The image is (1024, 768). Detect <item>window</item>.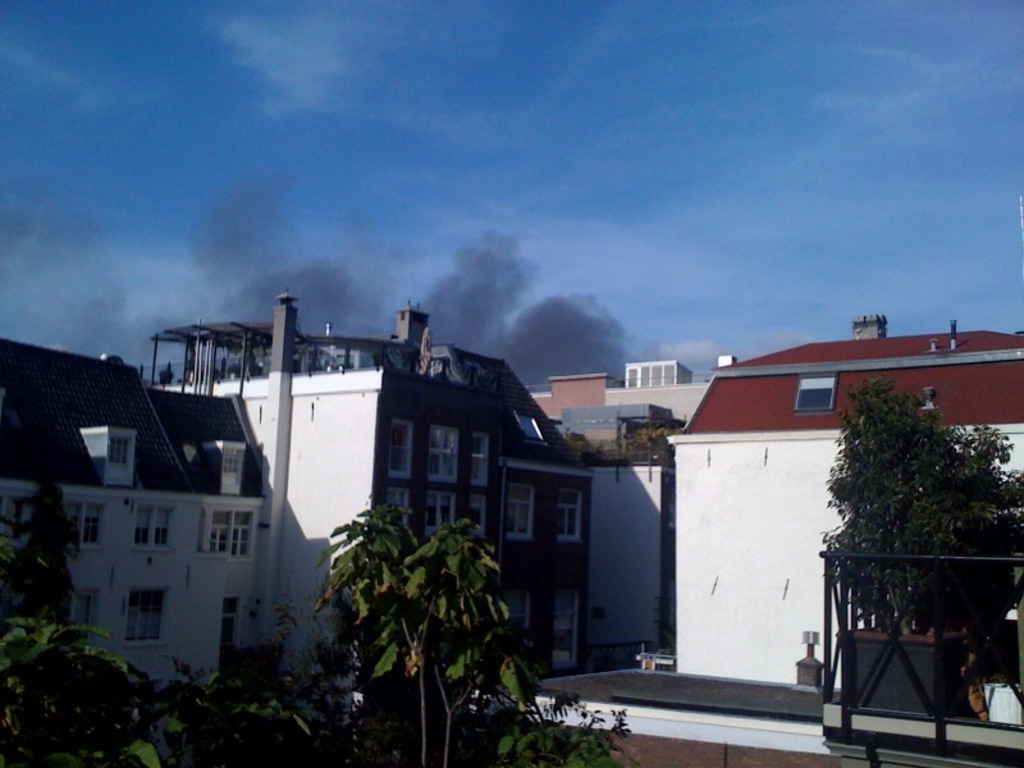
Detection: 228:451:241:474.
